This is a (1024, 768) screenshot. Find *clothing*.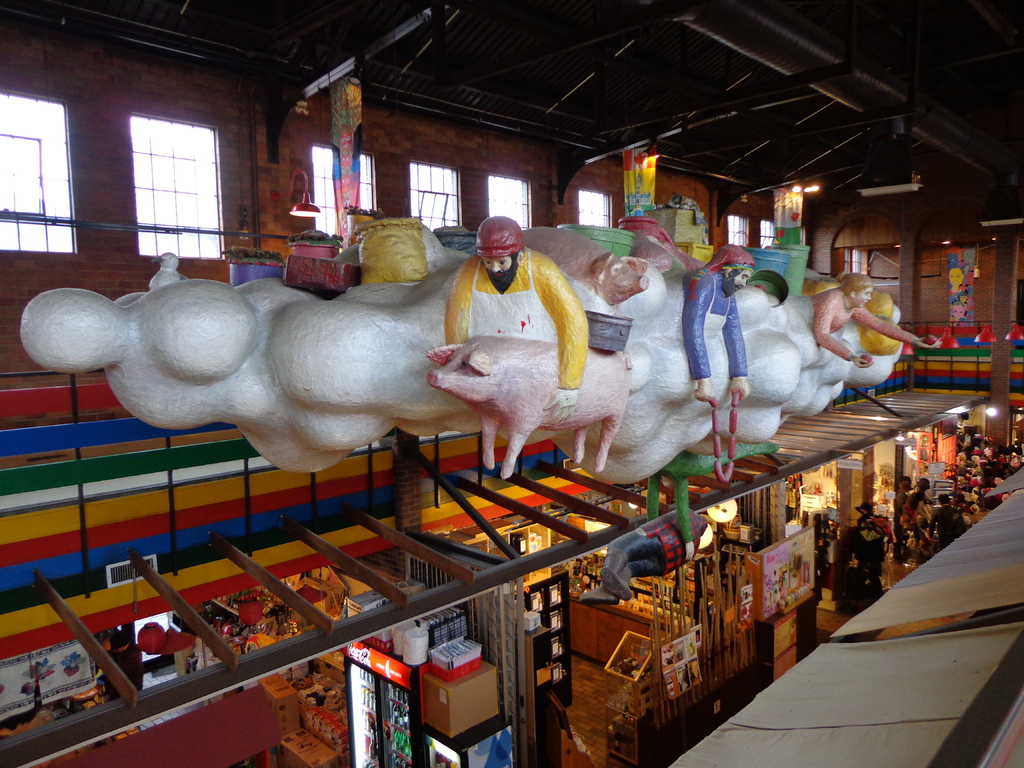
Bounding box: (608, 508, 708, 580).
